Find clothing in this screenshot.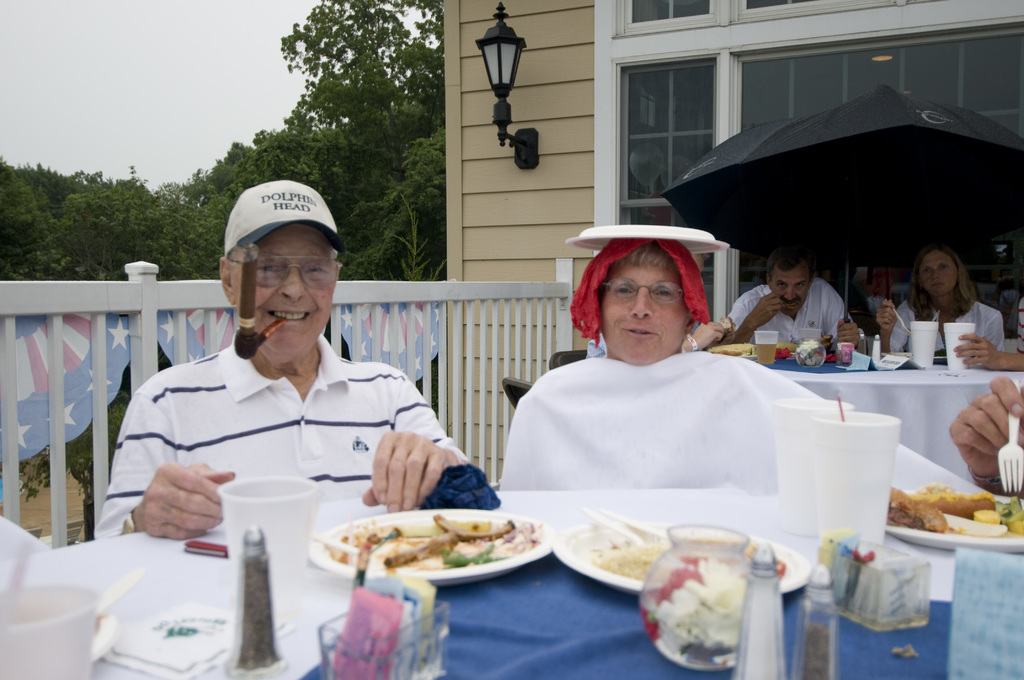
The bounding box for clothing is select_region(106, 286, 475, 529).
